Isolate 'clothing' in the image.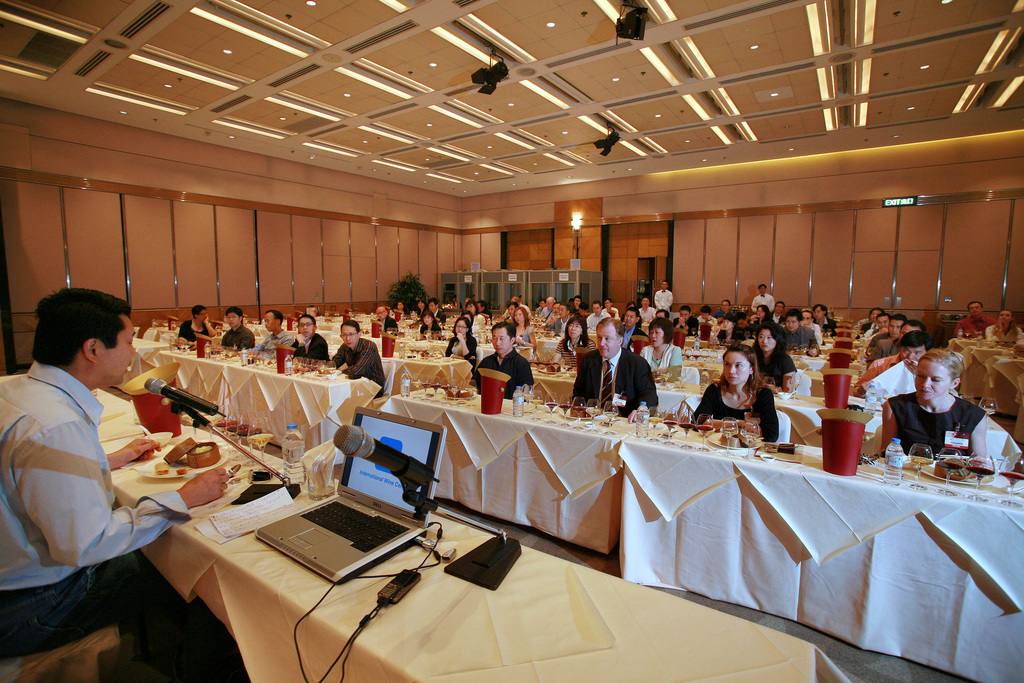
Isolated region: (804, 320, 822, 347).
